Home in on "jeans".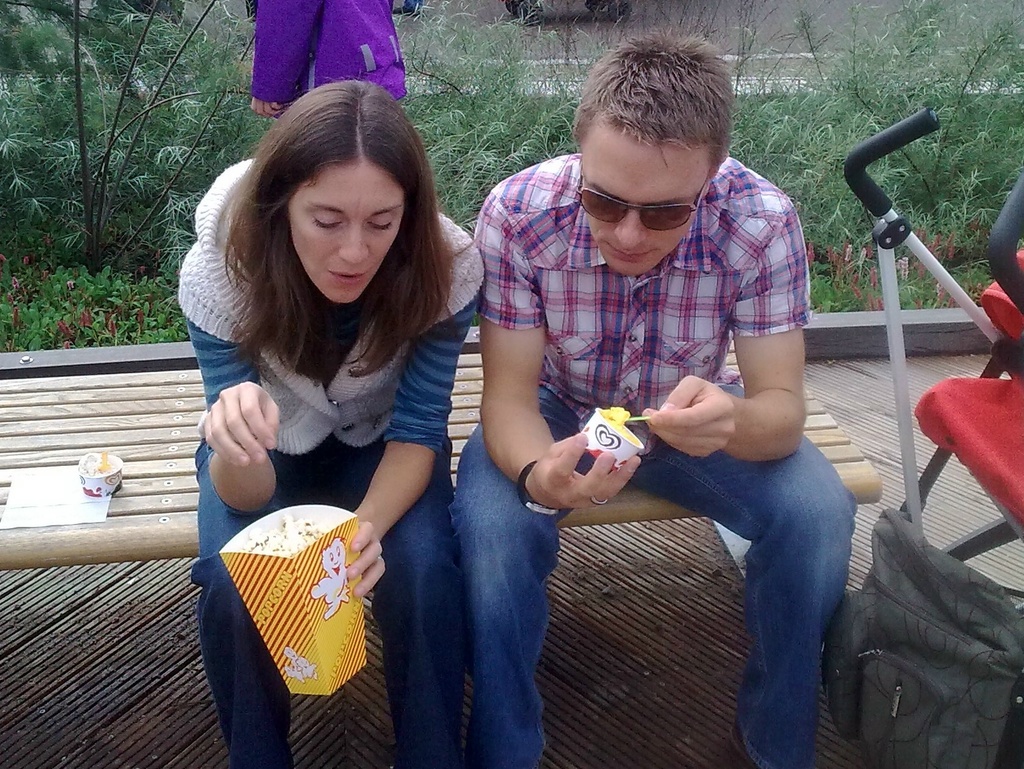
Homed in at [x1=184, y1=435, x2=470, y2=768].
